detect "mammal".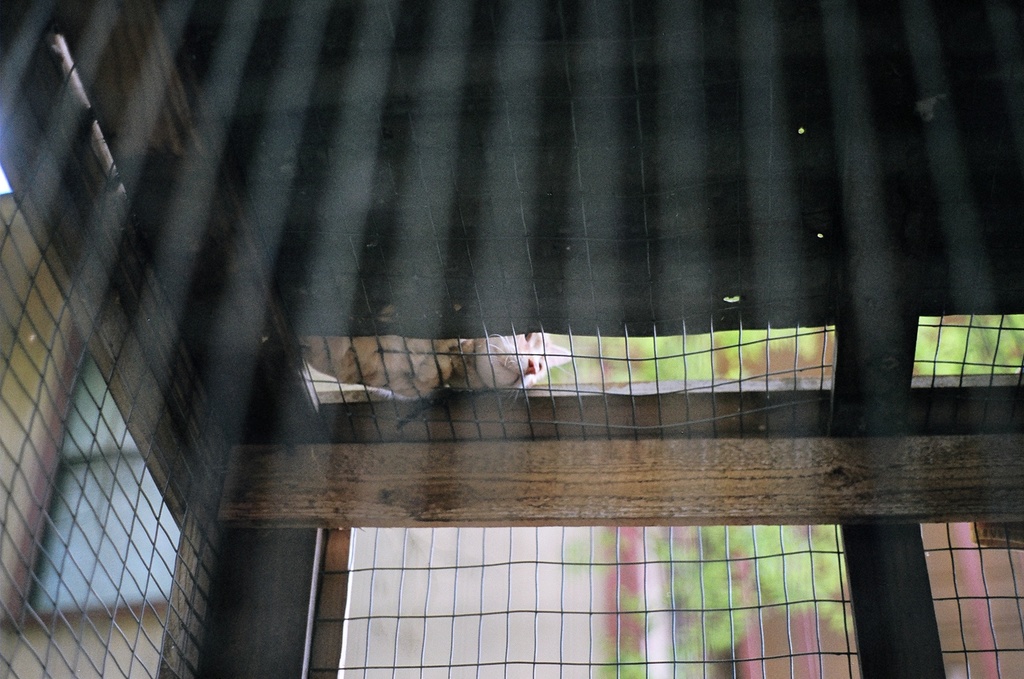
Detected at 290/330/572/400.
